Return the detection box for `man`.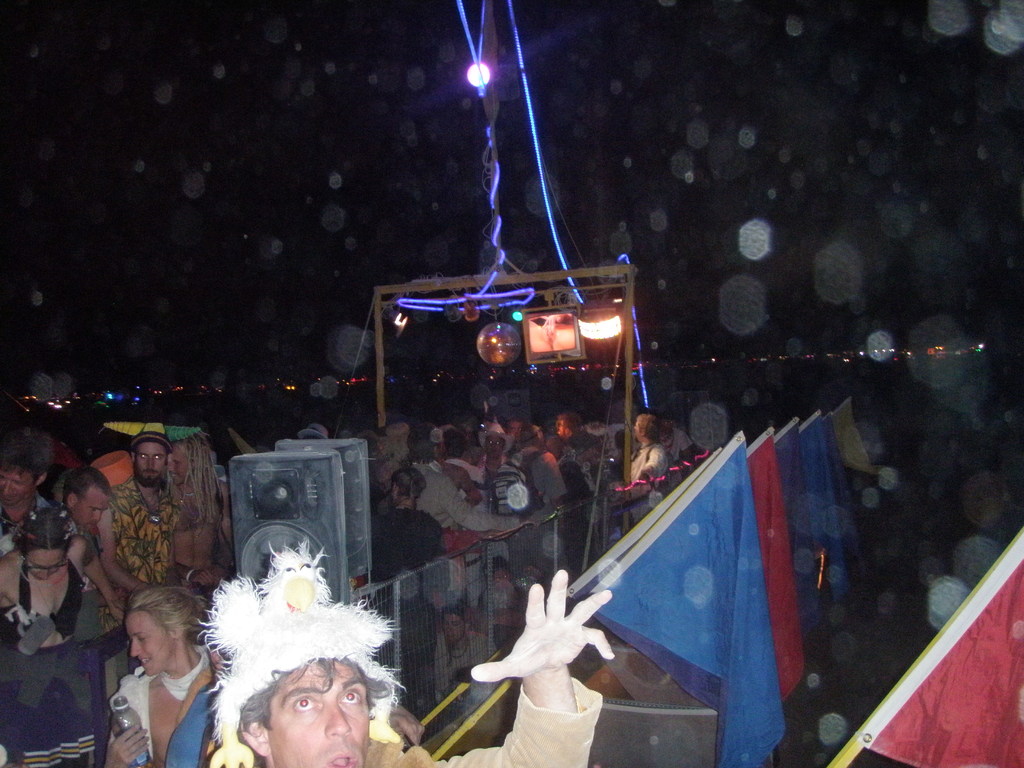
x1=214 y1=544 x2=618 y2=767.
